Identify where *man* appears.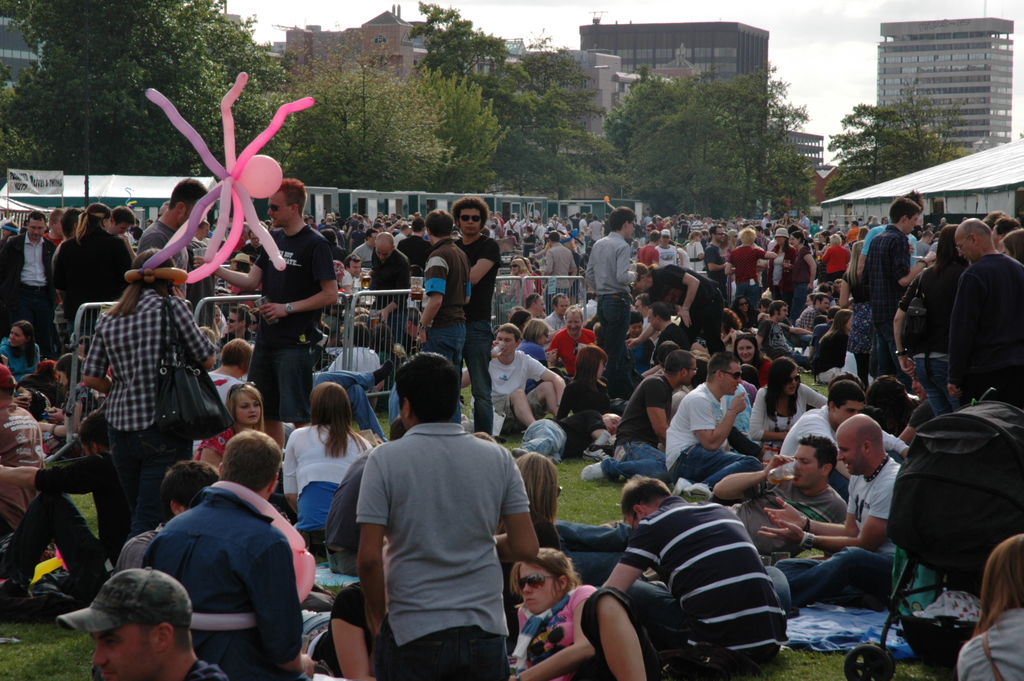
Appears at (797,290,831,329).
